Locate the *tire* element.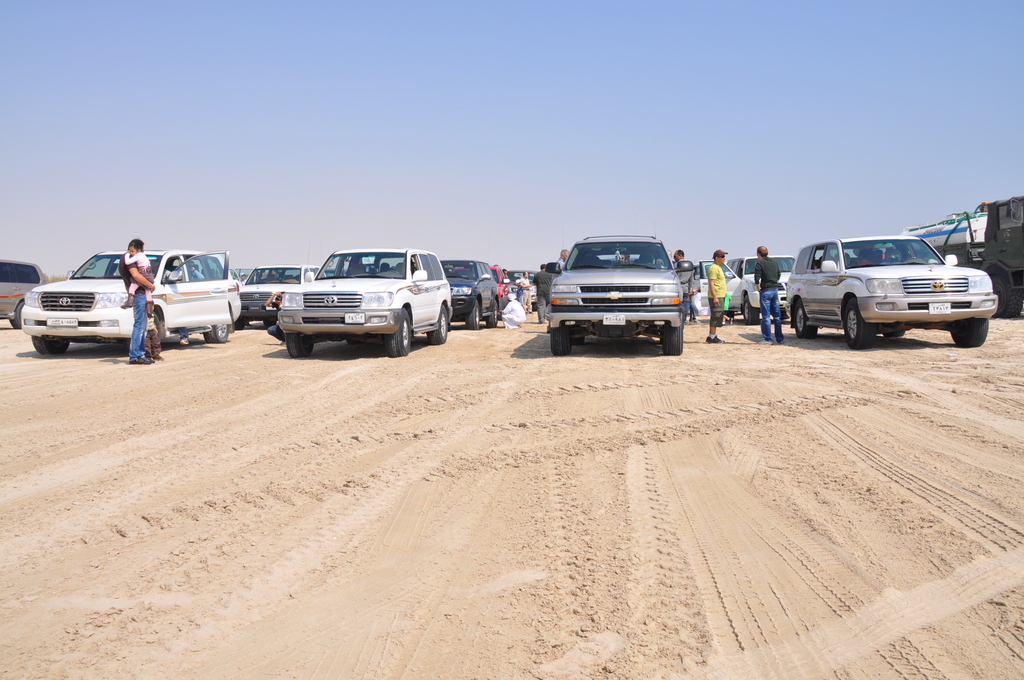
Element bbox: {"x1": 31, "y1": 337, "x2": 65, "y2": 355}.
